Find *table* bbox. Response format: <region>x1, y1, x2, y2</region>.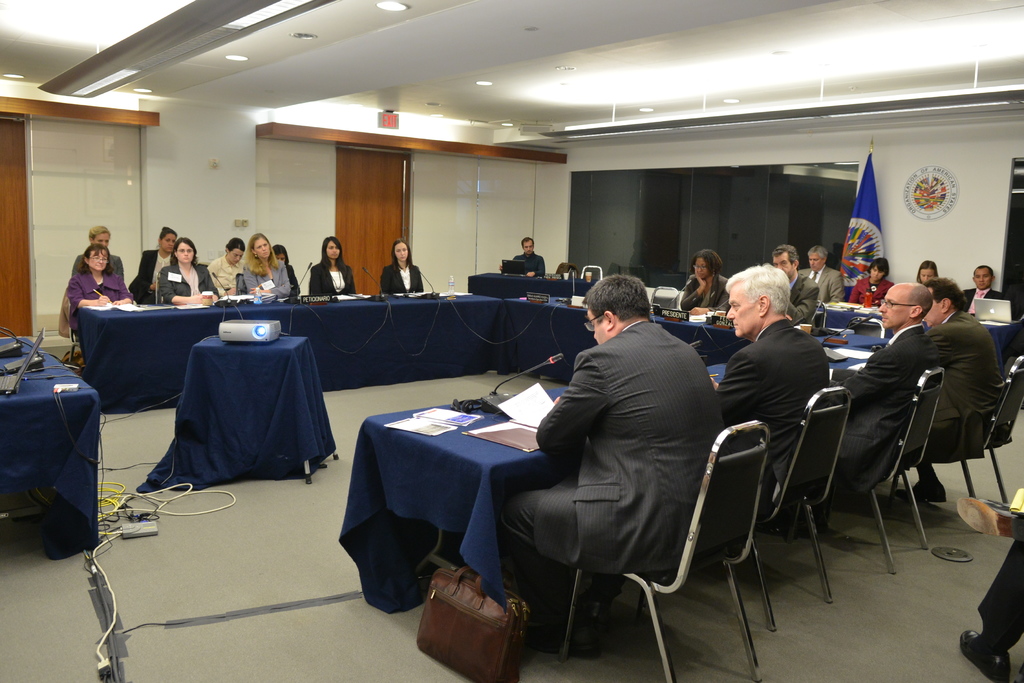
<region>334, 337, 885, 646</region>.
